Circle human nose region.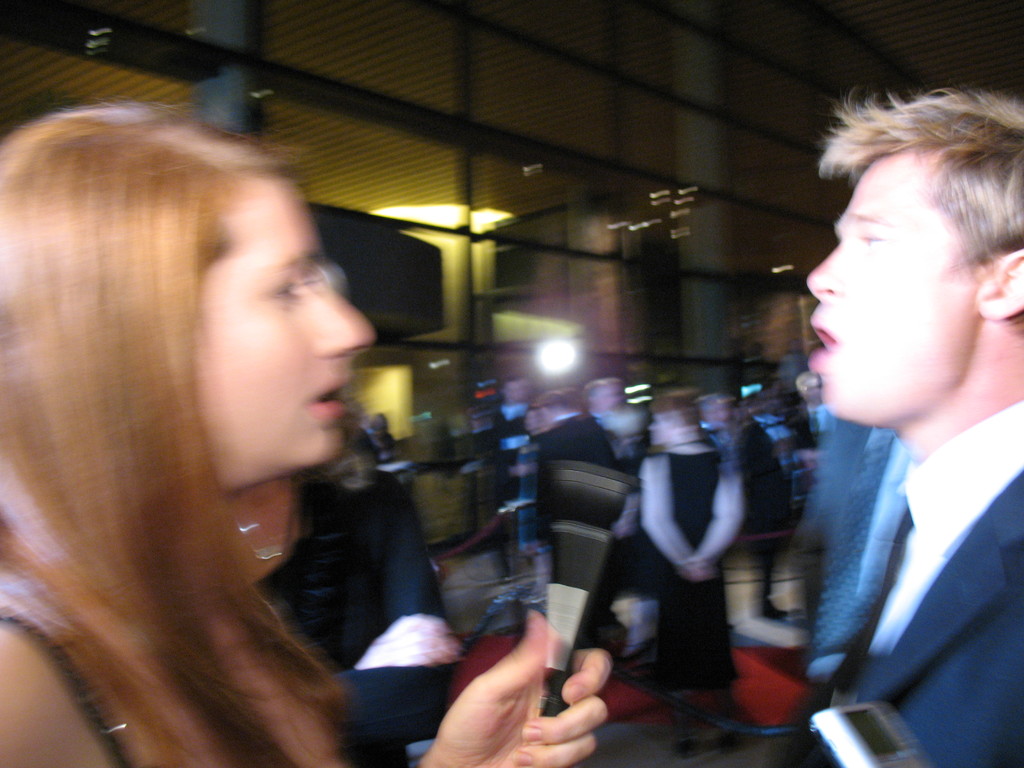
Region: (x1=316, y1=282, x2=378, y2=356).
